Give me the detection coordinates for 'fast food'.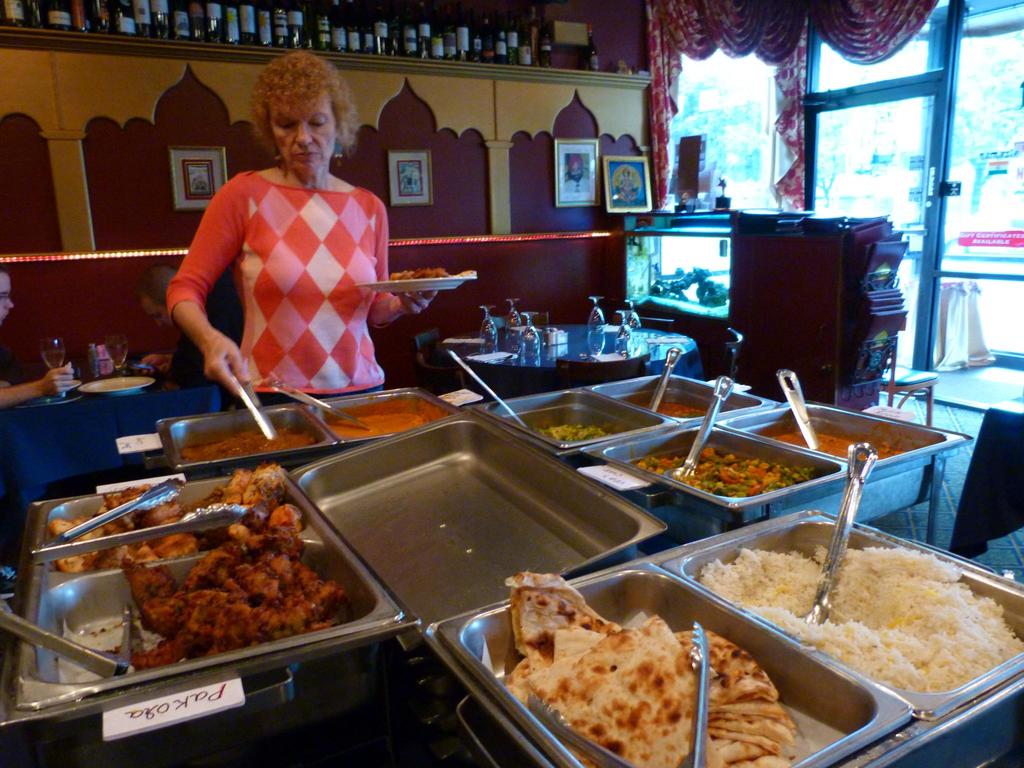
x1=131, y1=531, x2=346, y2=669.
